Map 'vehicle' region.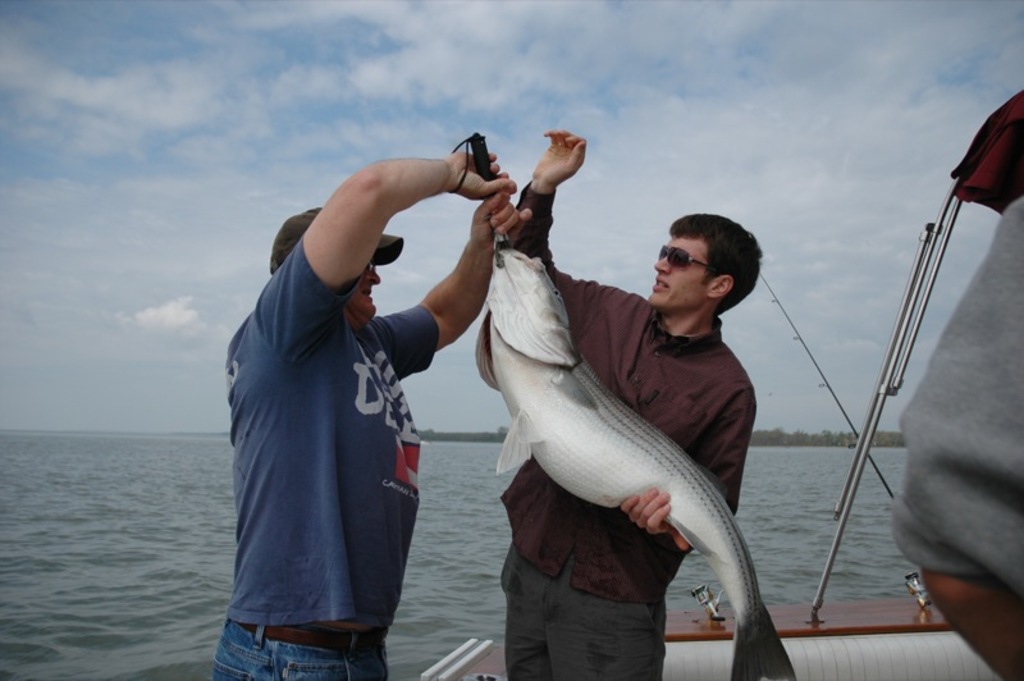
Mapped to bbox=(422, 91, 1023, 680).
